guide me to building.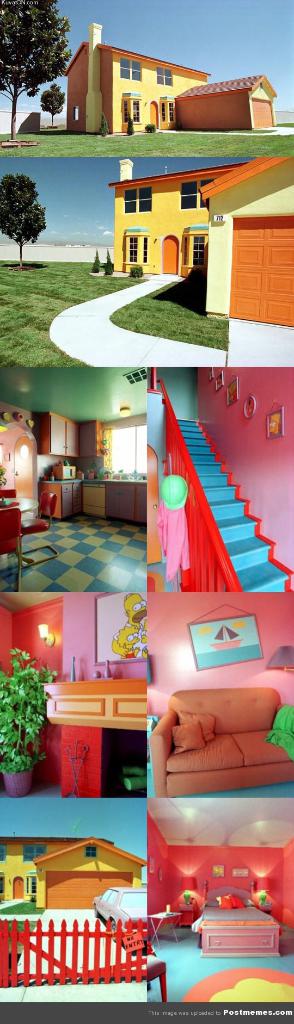
Guidance: locate(58, 42, 282, 127).
